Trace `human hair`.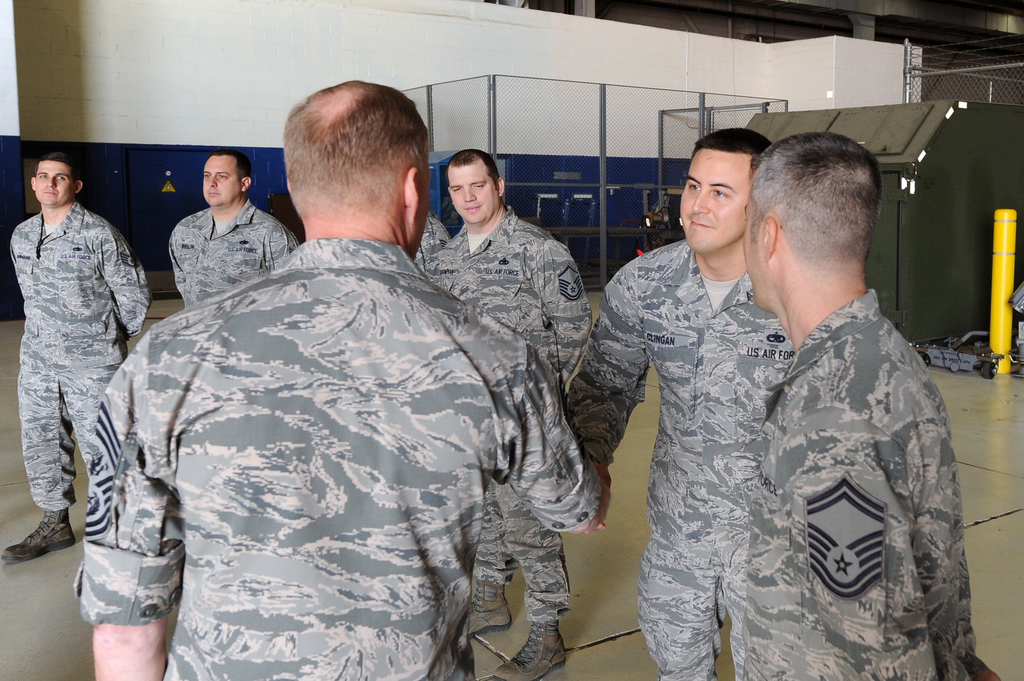
Traced to 207, 151, 254, 182.
